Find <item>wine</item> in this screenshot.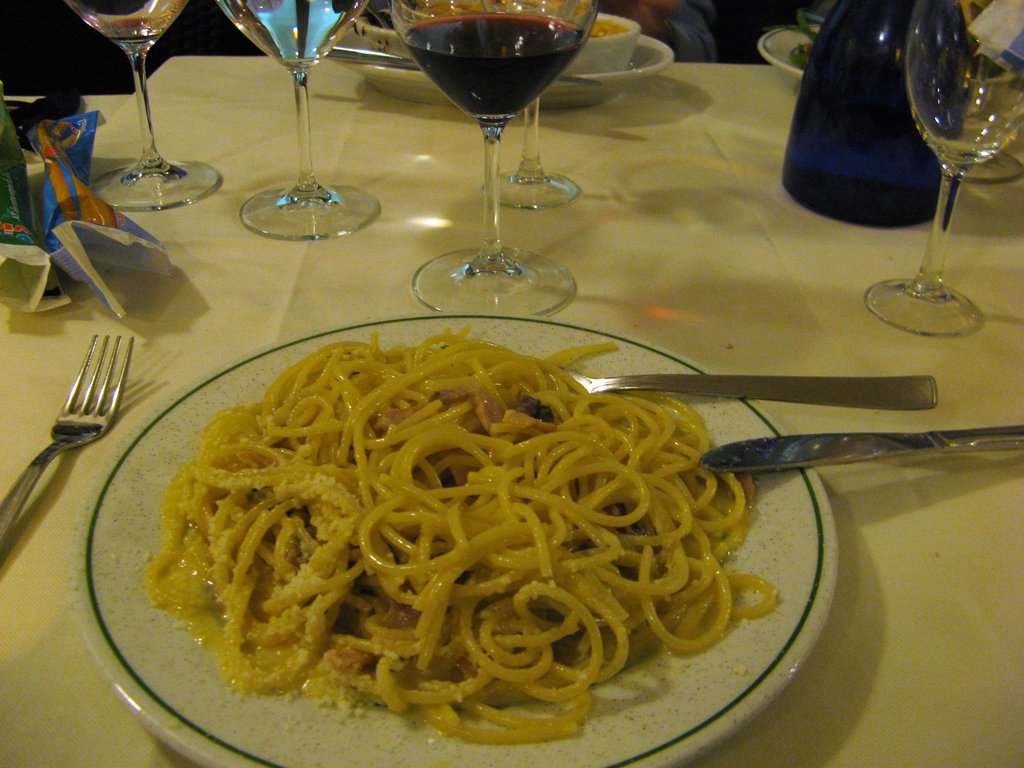
The bounding box for <item>wine</item> is crop(397, 12, 584, 125).
